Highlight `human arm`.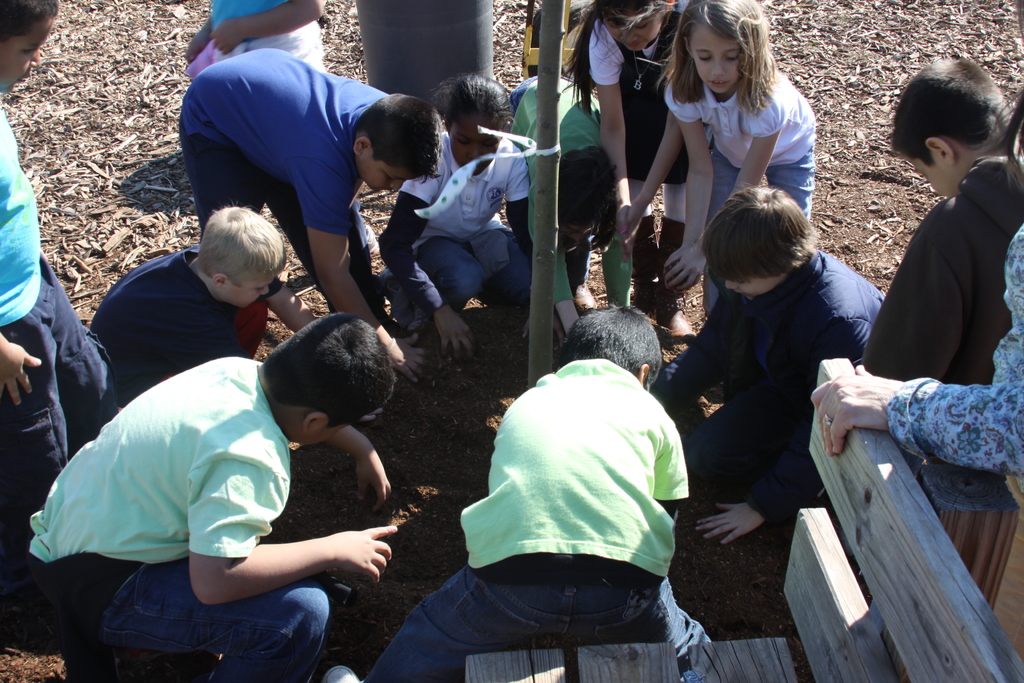
Highlighted region: [left=499, top=147, right=534, bottom=338].
